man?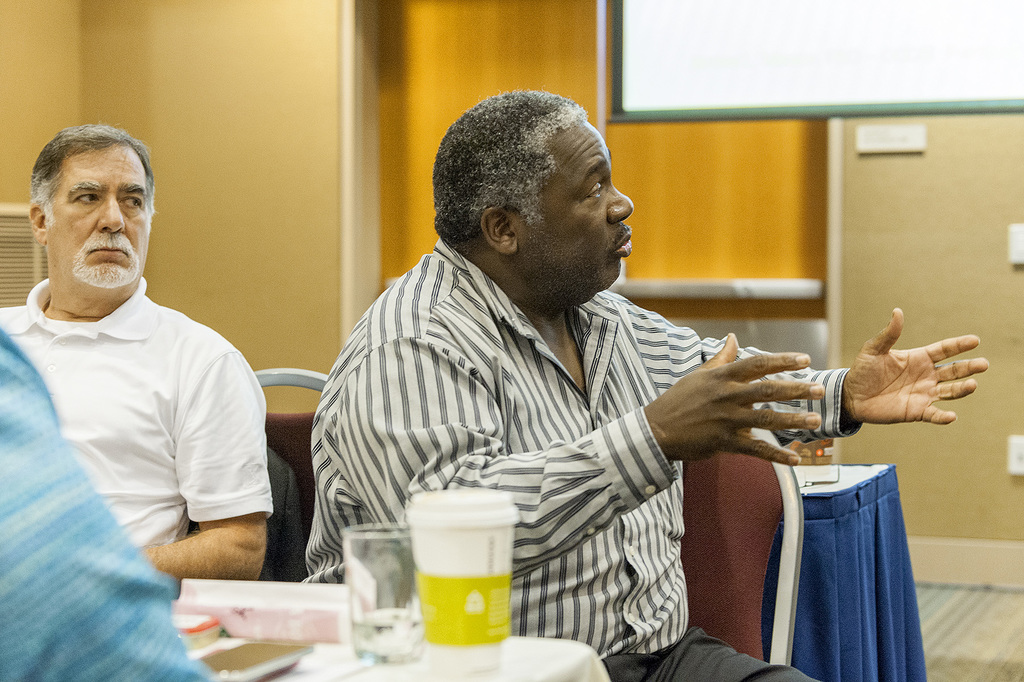
296 86 989 681
